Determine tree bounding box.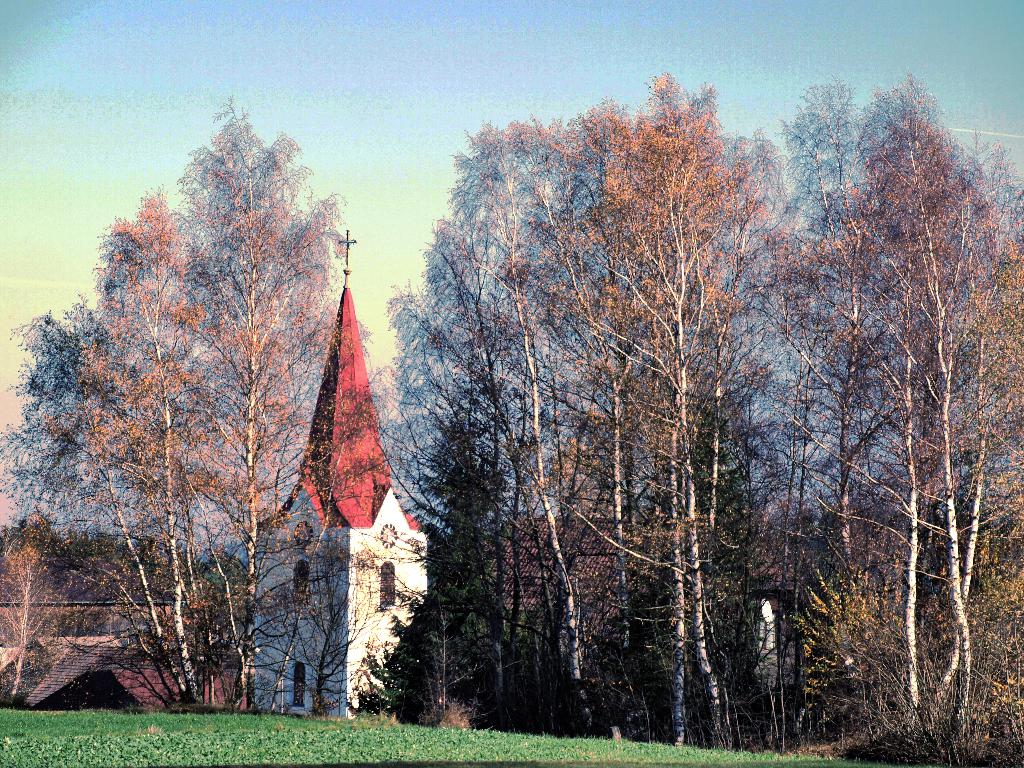
Determined: 114:529:192:707.
